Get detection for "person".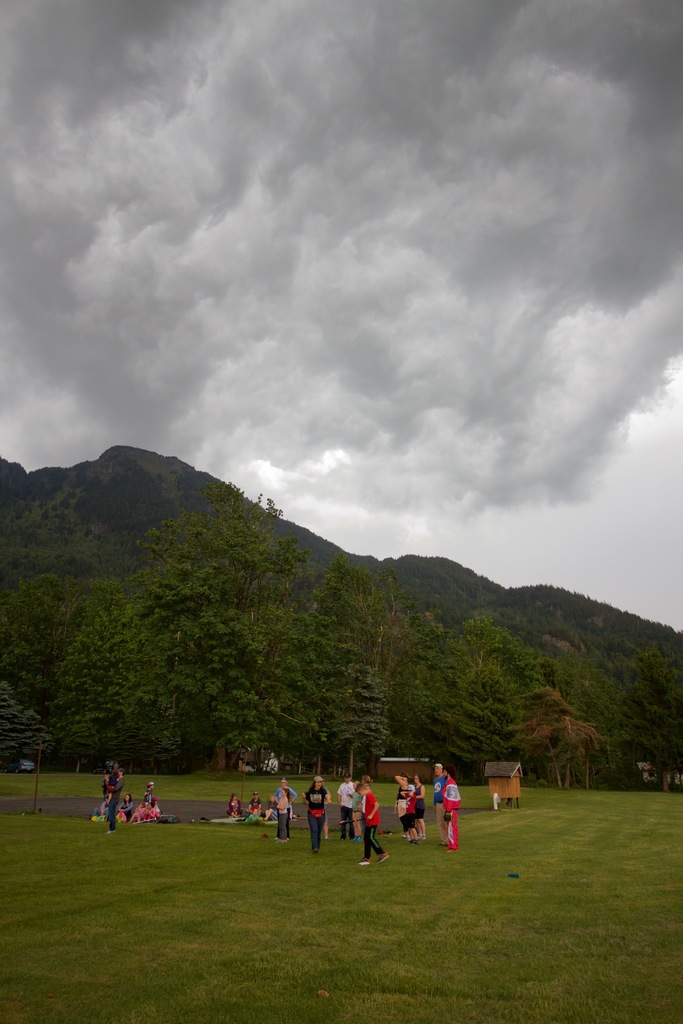
Detection: bbox=(267, 774, 290, 843).
